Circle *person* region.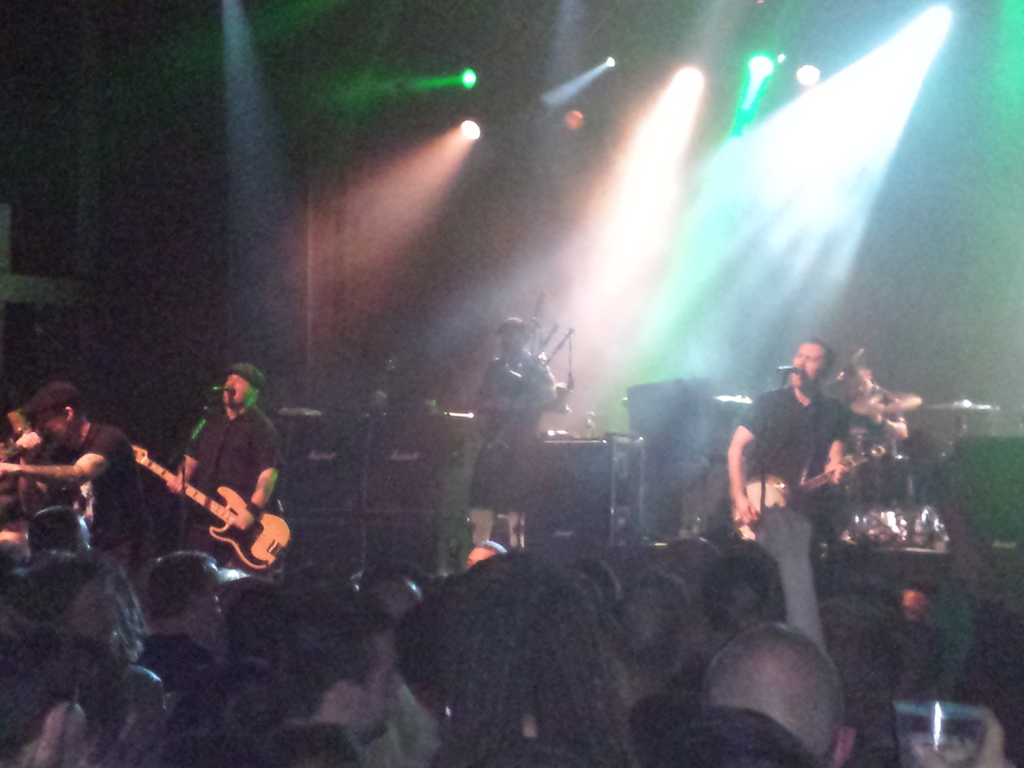
Region: l=0, t=378, r=154, b=556.
